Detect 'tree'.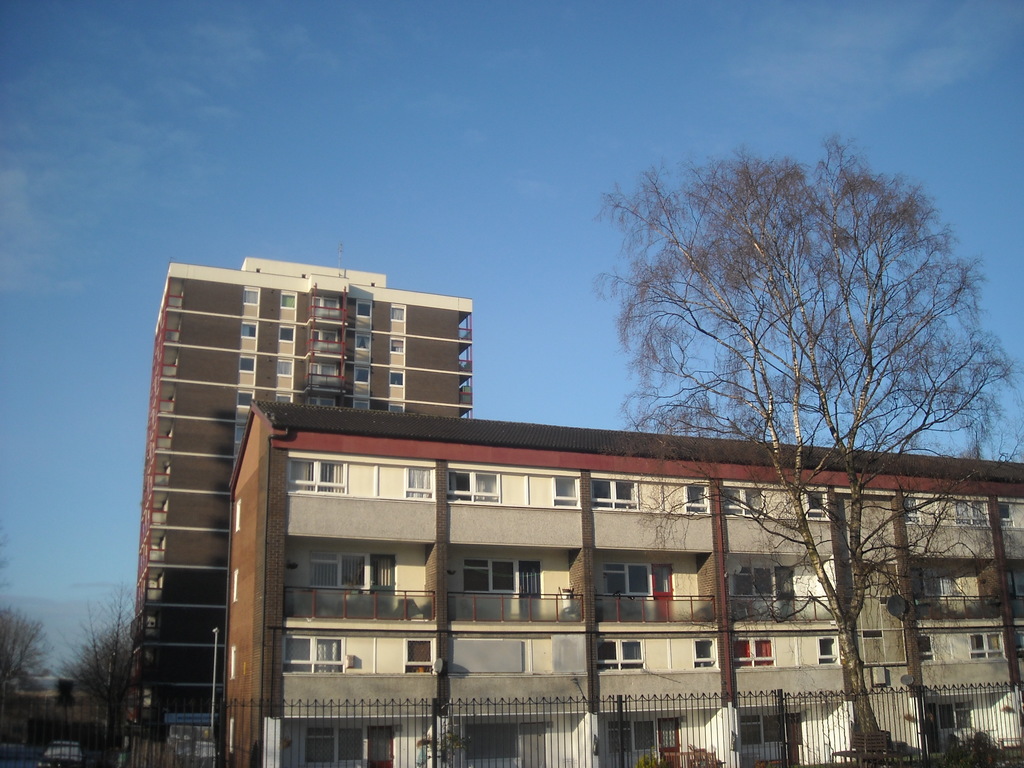
Detected at pyautogui.locateOnScreen(0, 514, 49, 767).
